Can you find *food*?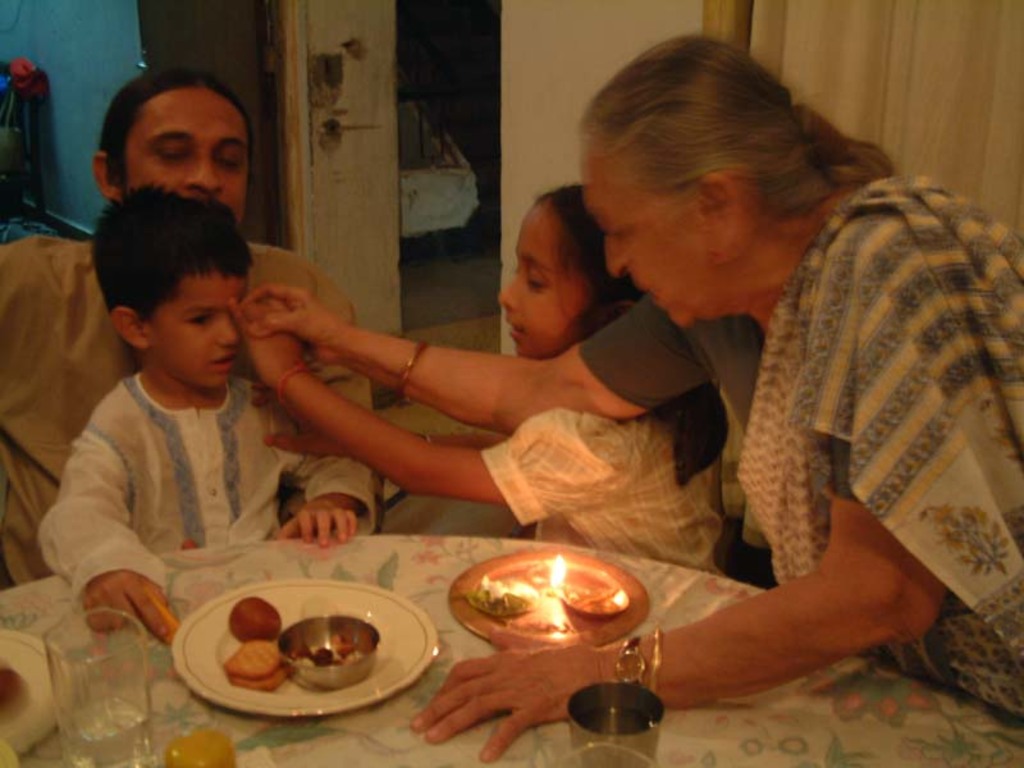
Yes, bounding box: detection(229, 664, 287, 699).
